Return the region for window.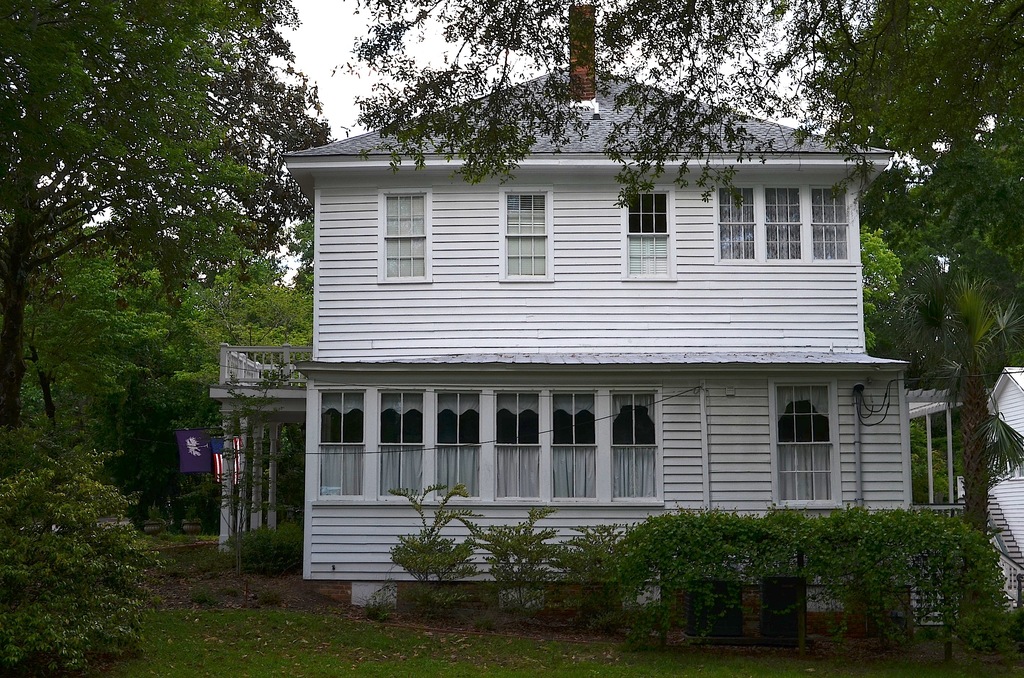
x1=496 y1=391 x2=545 y2=507.
